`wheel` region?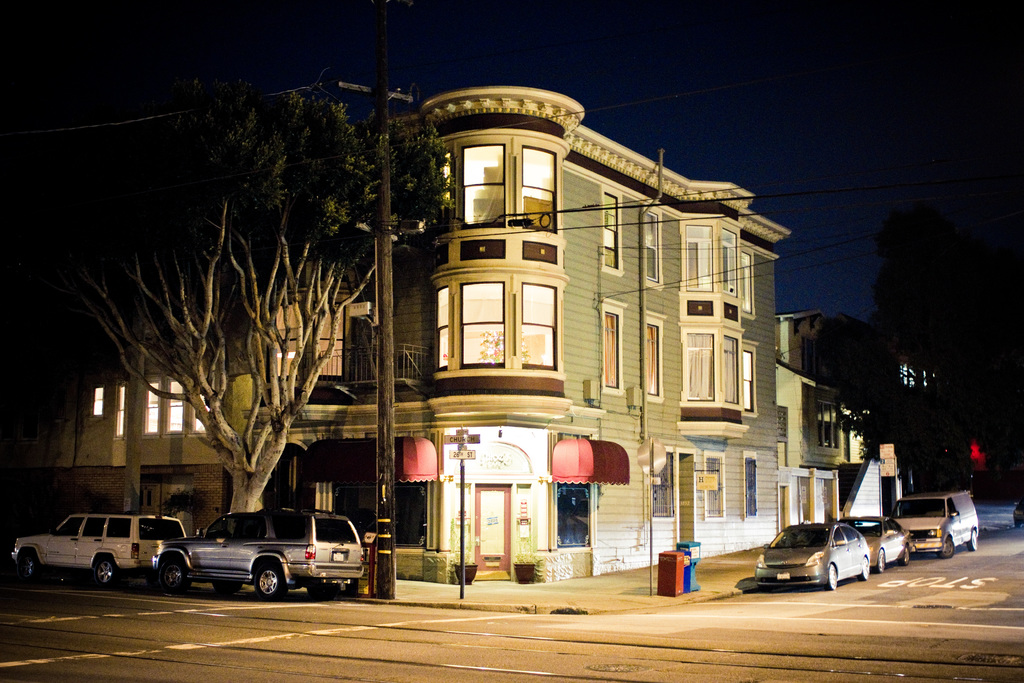
left=20, top=554, right=36, bottom=582
